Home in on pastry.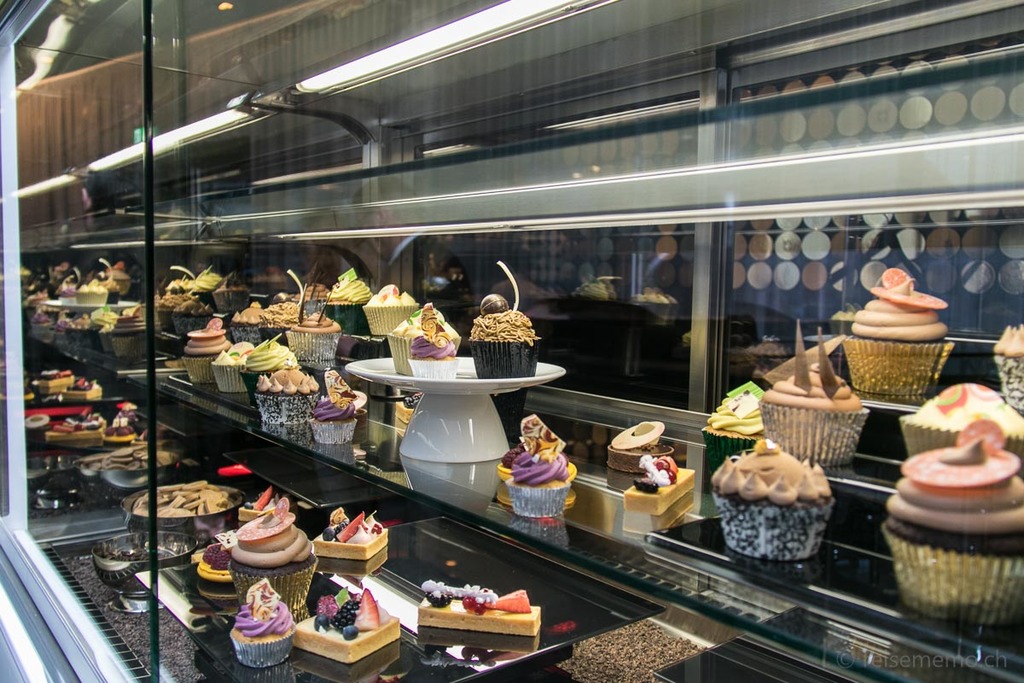
Homed in at [left=196, top=532, right=228, bottom=576].
